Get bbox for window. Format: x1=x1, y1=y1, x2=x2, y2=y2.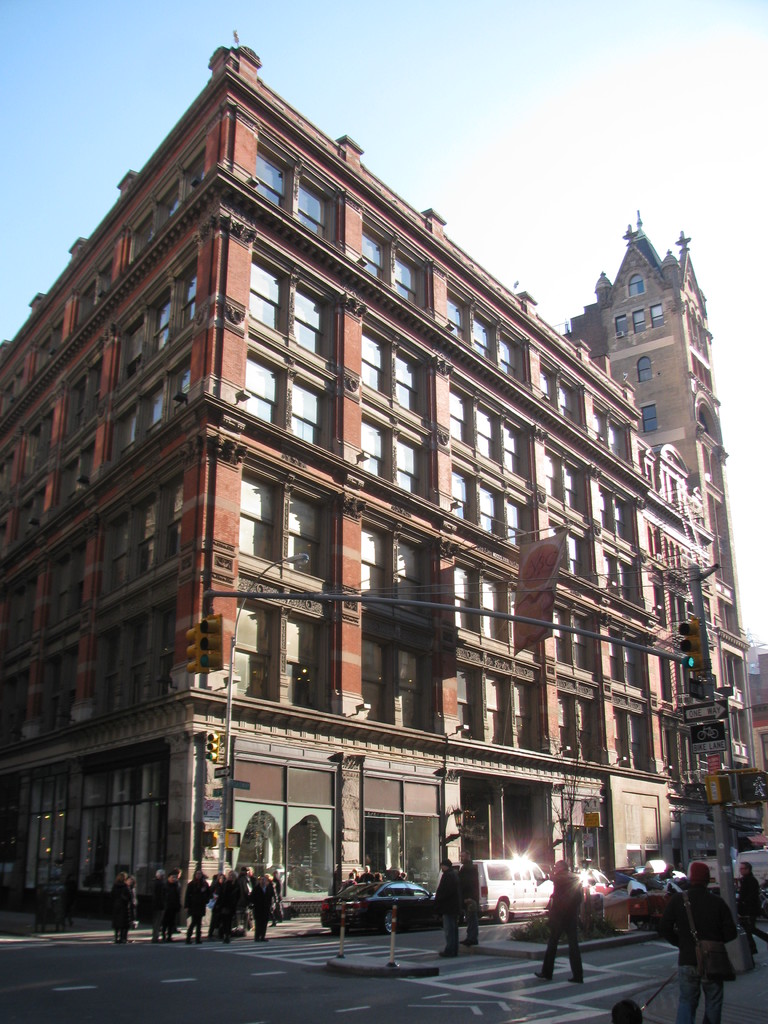
x1=628, y1=274, x2=644, y2=295.
